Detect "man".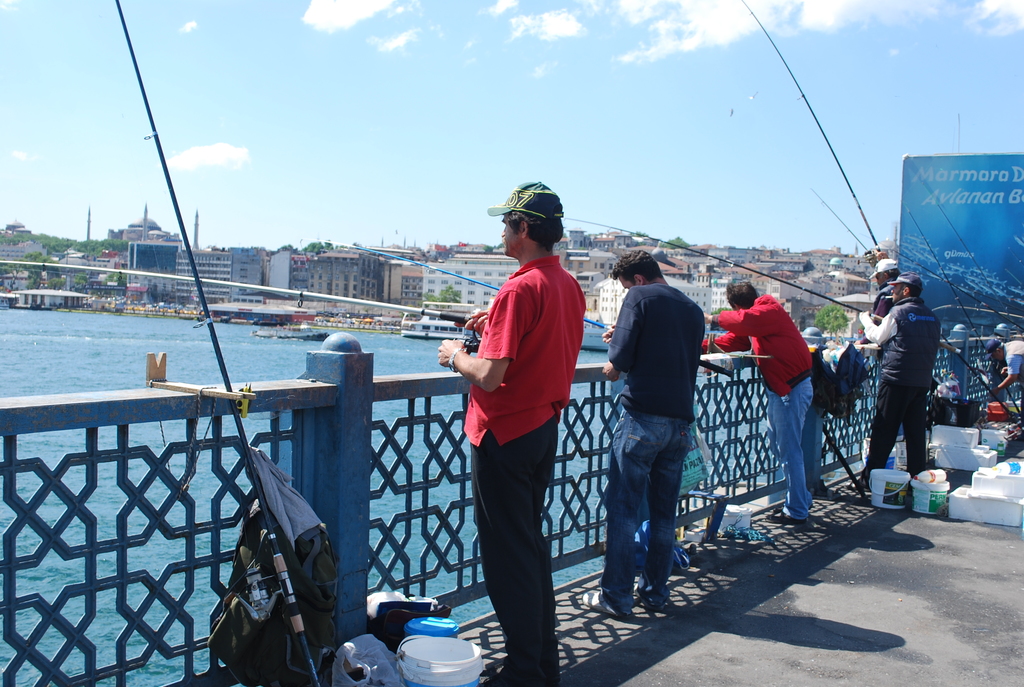
Detected at (983,336,1023,399).
